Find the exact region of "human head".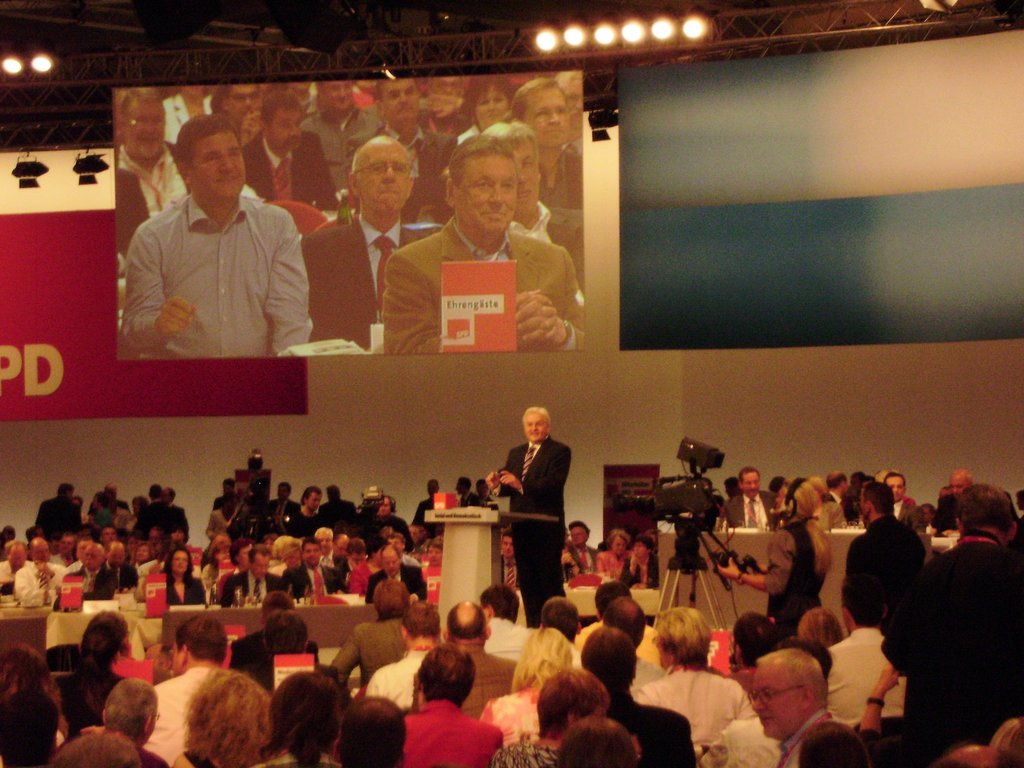
Exact region: pyautogui.locateOnScreen(331, 698, 409, 767).
